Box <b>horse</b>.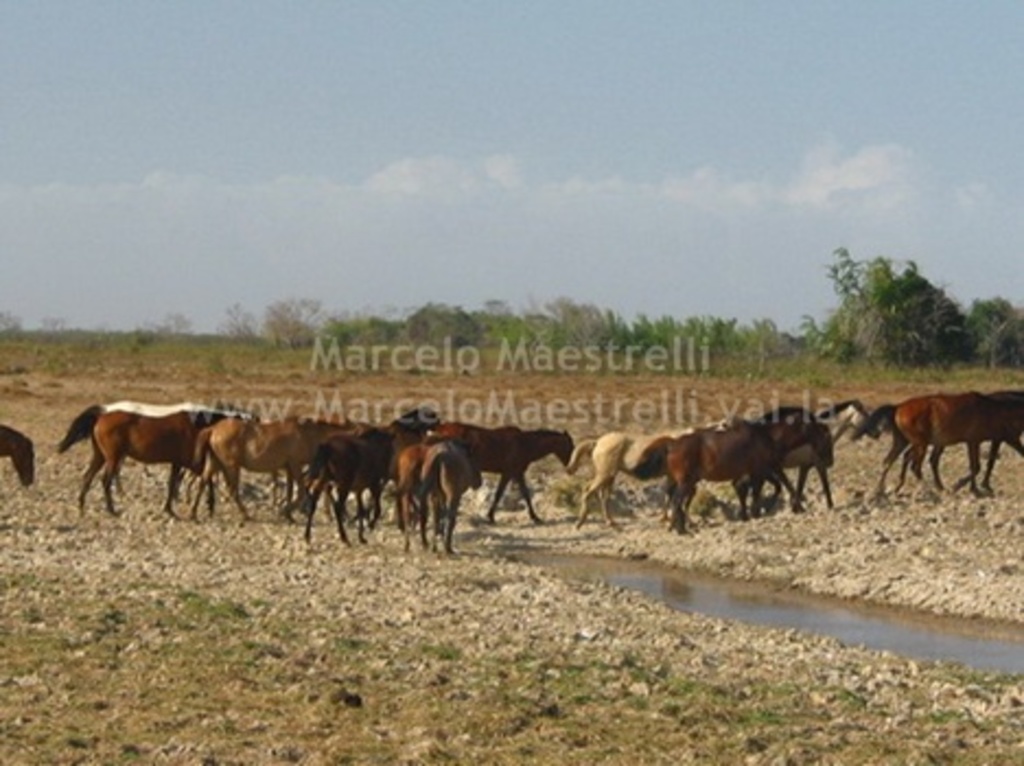
(0, 418, 37, 488).
